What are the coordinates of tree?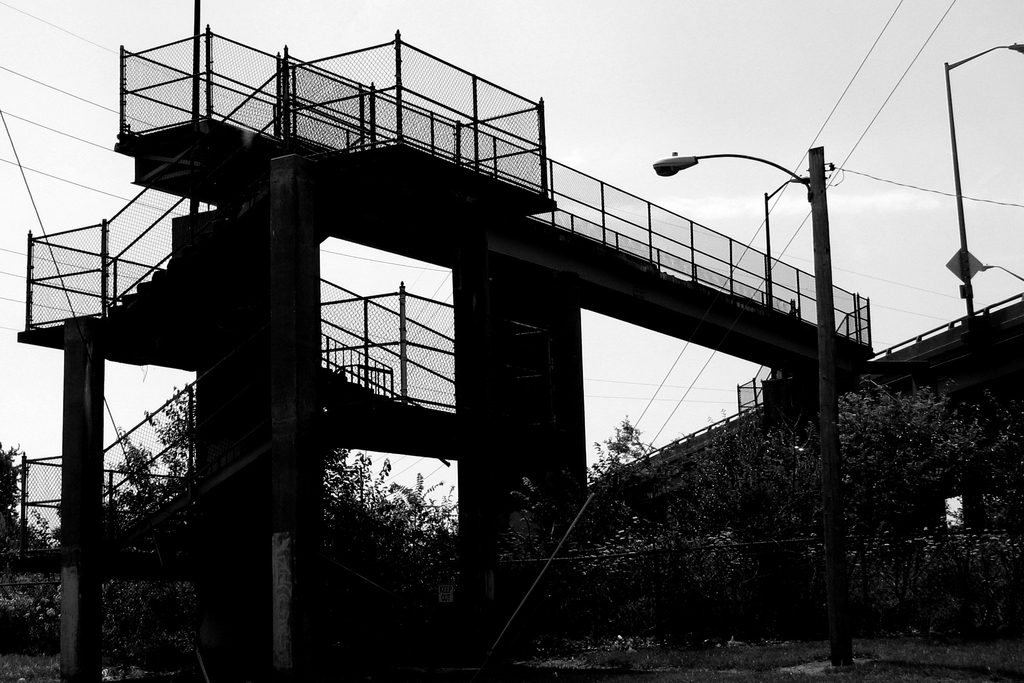
bbox=[489, 409, 837, 659].
